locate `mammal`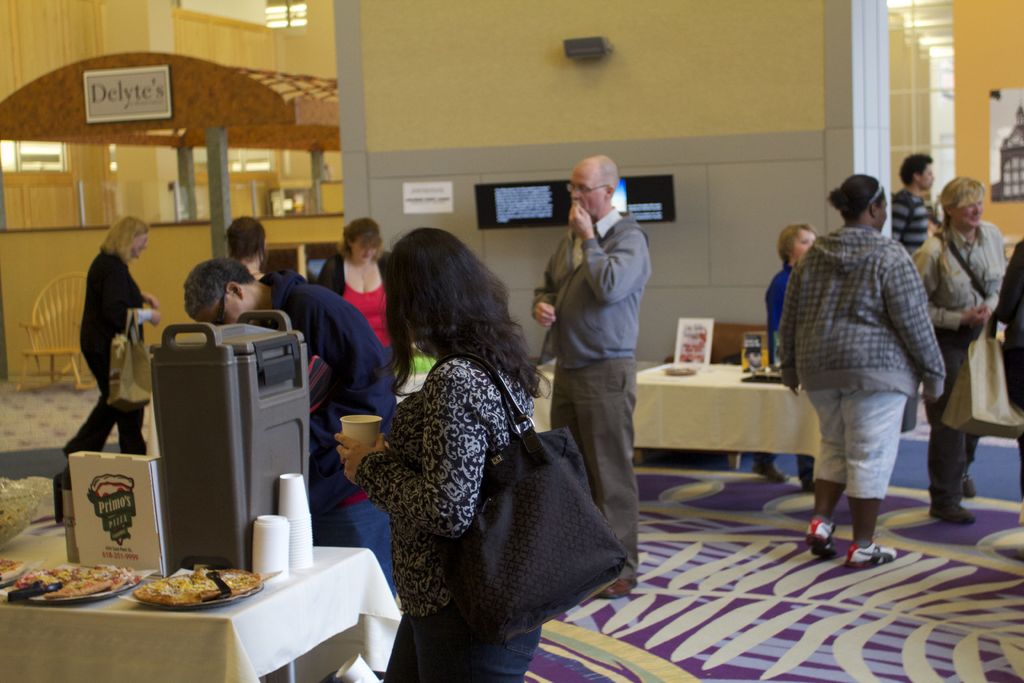
x1=534 y1=153 x2=653 y2=596
